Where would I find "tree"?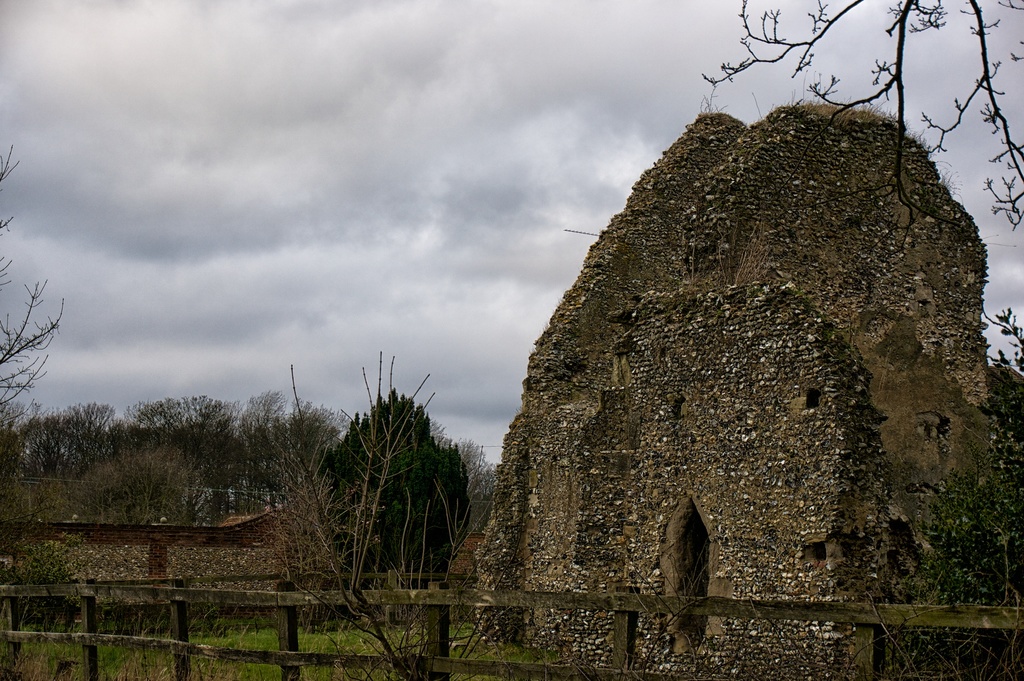
At {"x1": 703, "y1": 0, "x2": 1023, "y2": 234}.
